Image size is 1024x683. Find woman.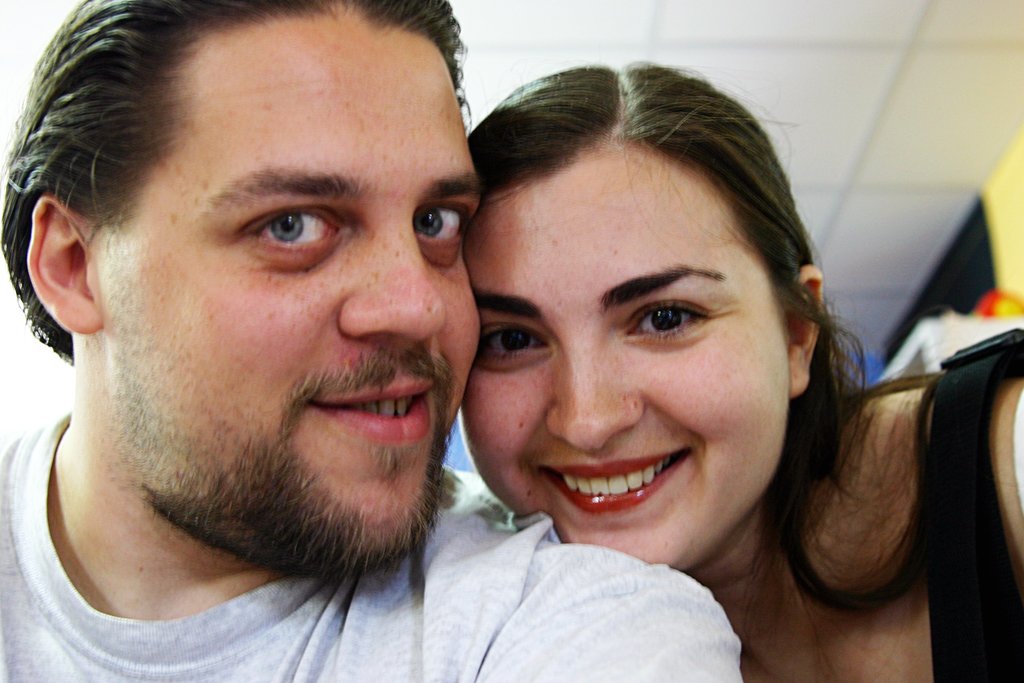
bbox=(349, 71, 970, 666).
